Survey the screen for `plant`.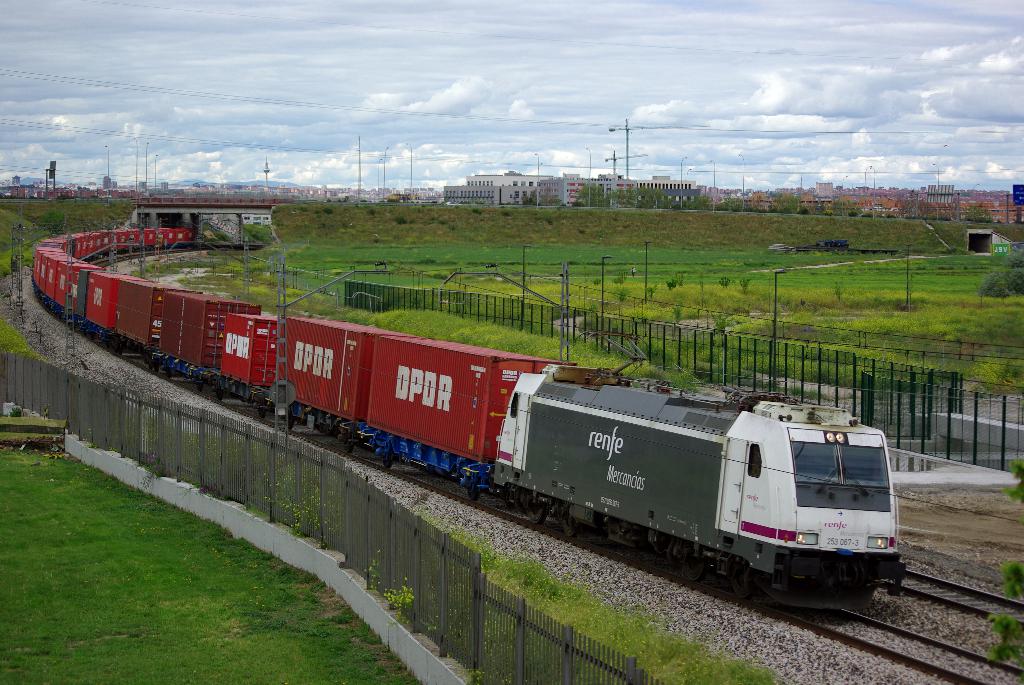
Survey found: [left=46, top=208, right=65, bottom=229].
